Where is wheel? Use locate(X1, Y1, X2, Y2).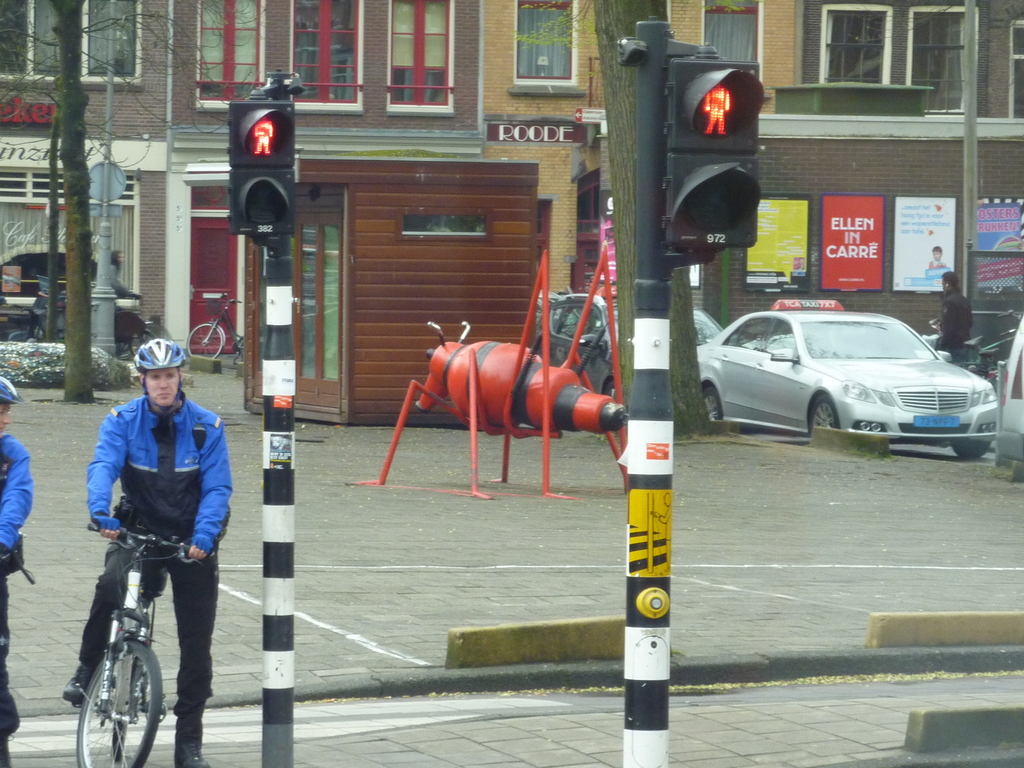
locate(186, 322, 227, 366).
